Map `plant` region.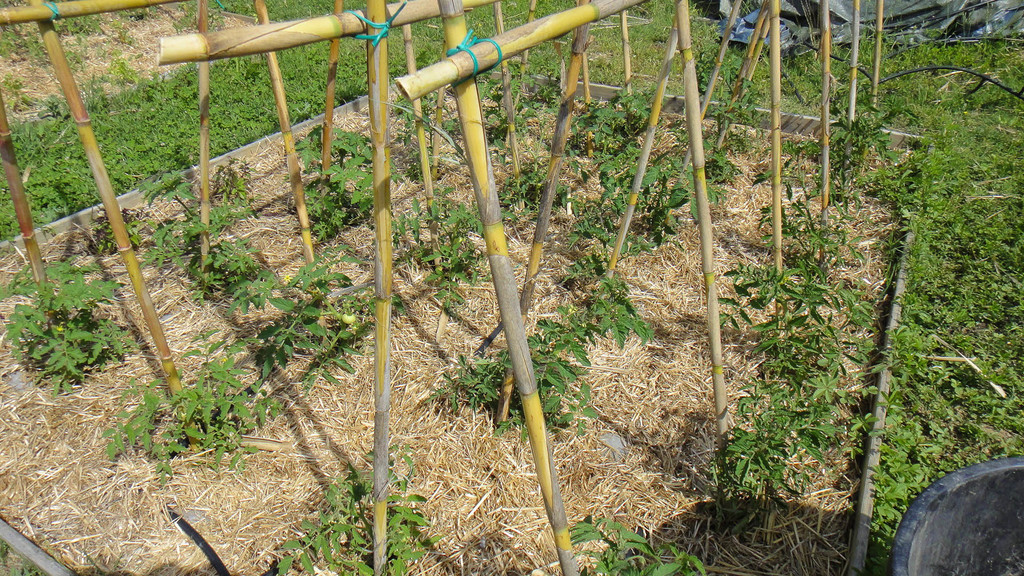
Mapped to bbox(7, 239, 122, 394).
